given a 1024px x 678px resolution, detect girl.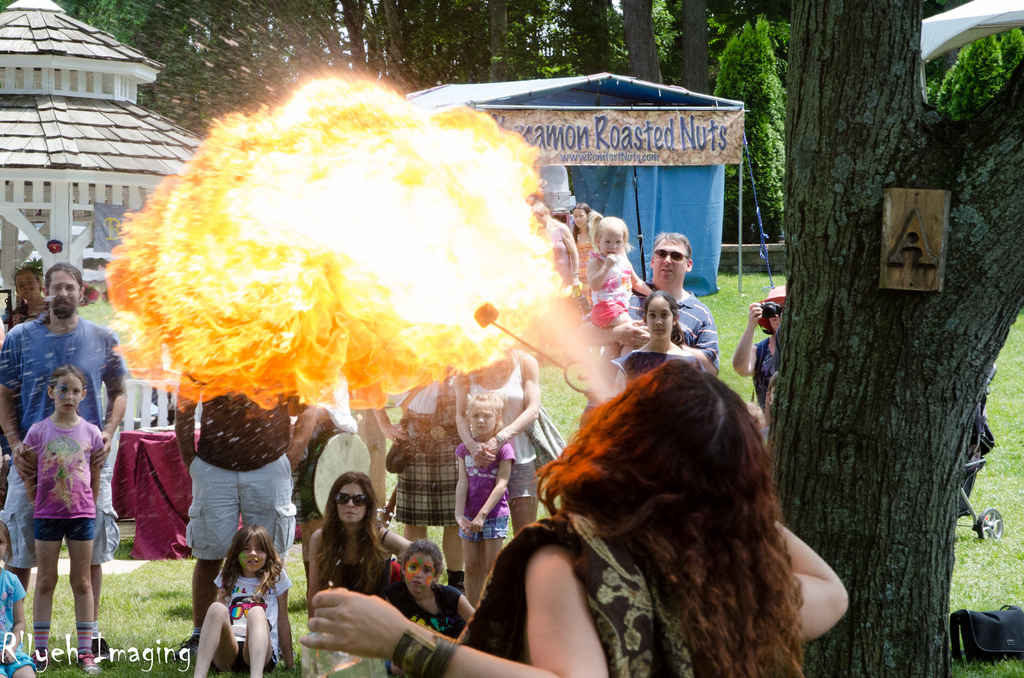
390:540:479:677.
